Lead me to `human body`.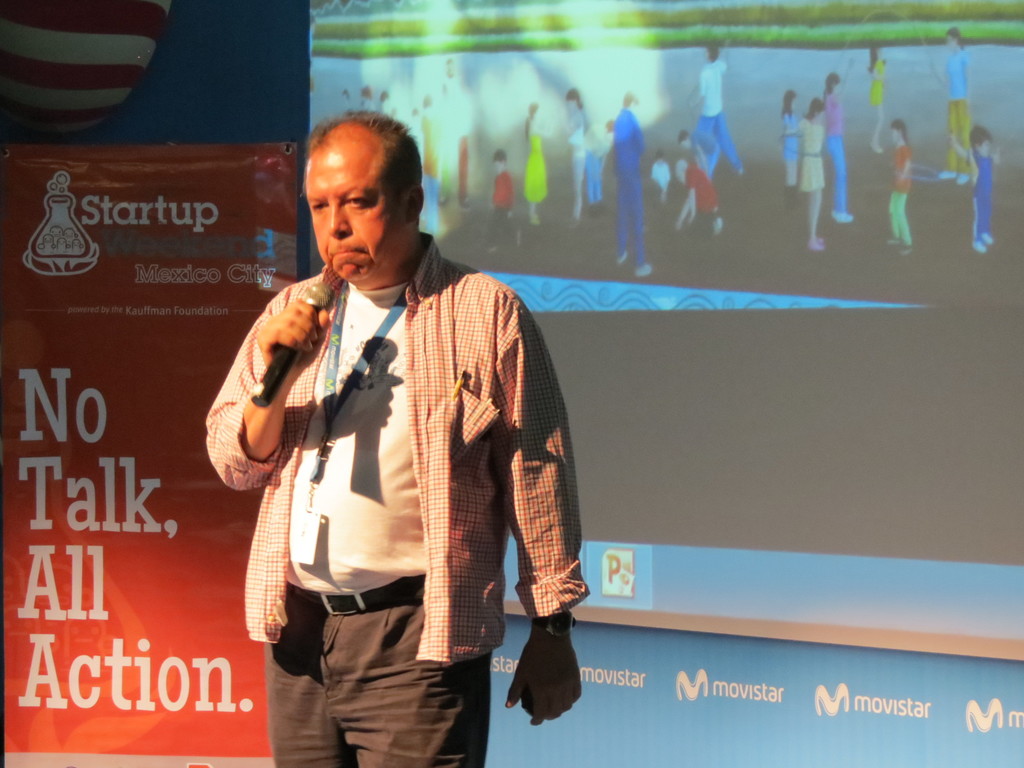
Lead to box=[441, 60, 479, 205].
